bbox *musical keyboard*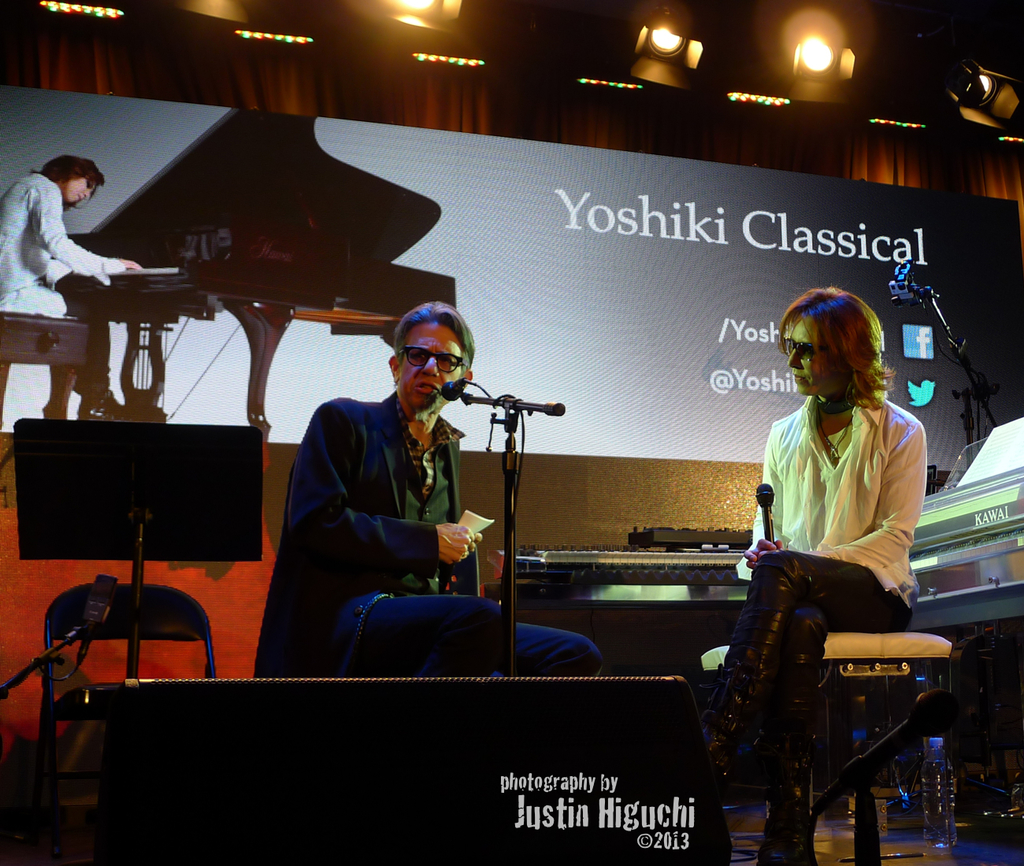
select_region(106, 265, 188, 276)
